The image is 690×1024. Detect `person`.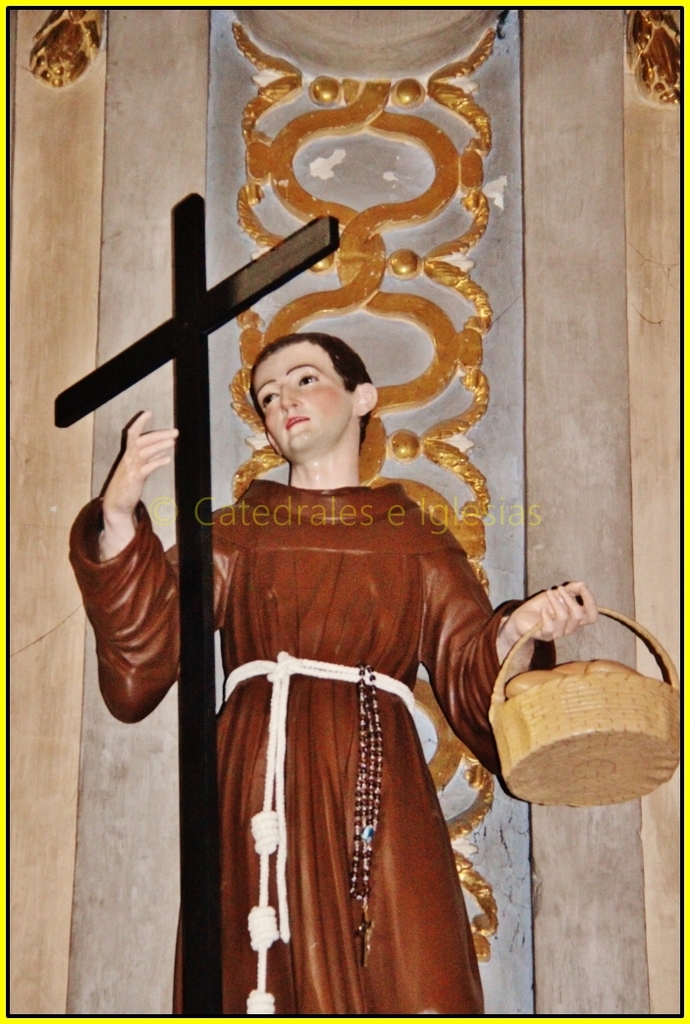
Detection: {"left": 206, "top": 278, "right": 496, "bottom": 984}.
